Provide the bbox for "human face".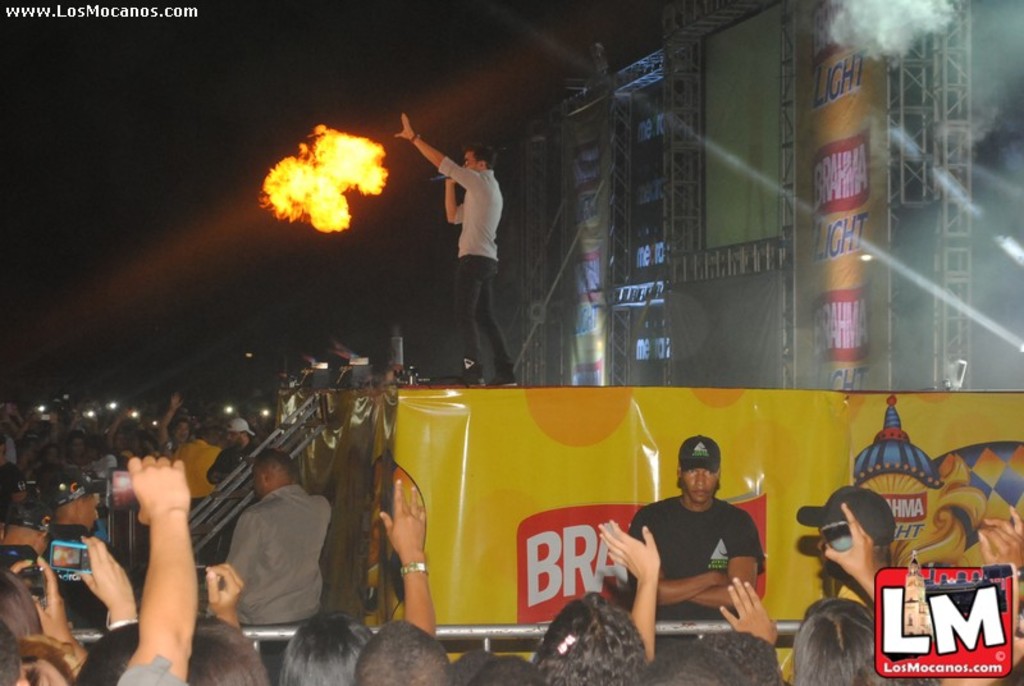
677/467/722/503.
